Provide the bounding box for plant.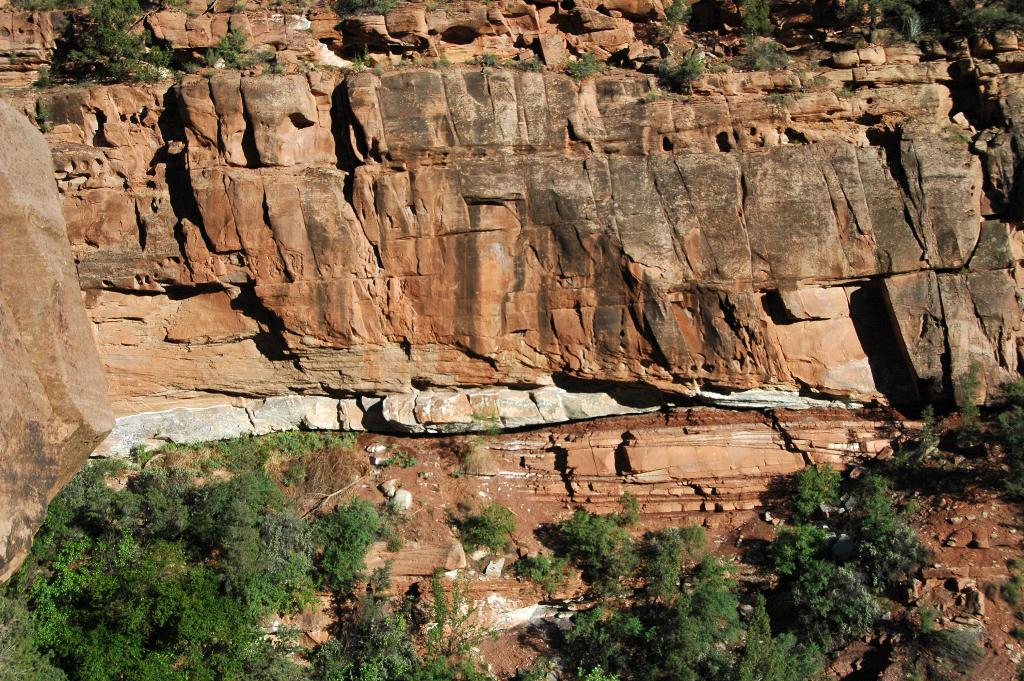
815 77 822 86.
